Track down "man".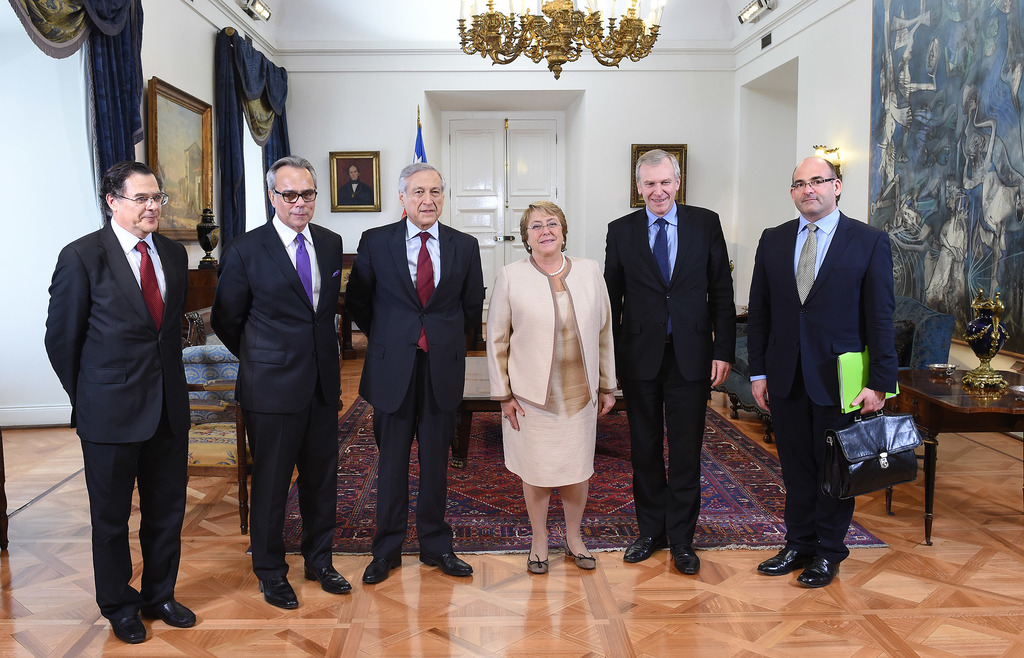
Tracked to (40, 159, 204, 643).
